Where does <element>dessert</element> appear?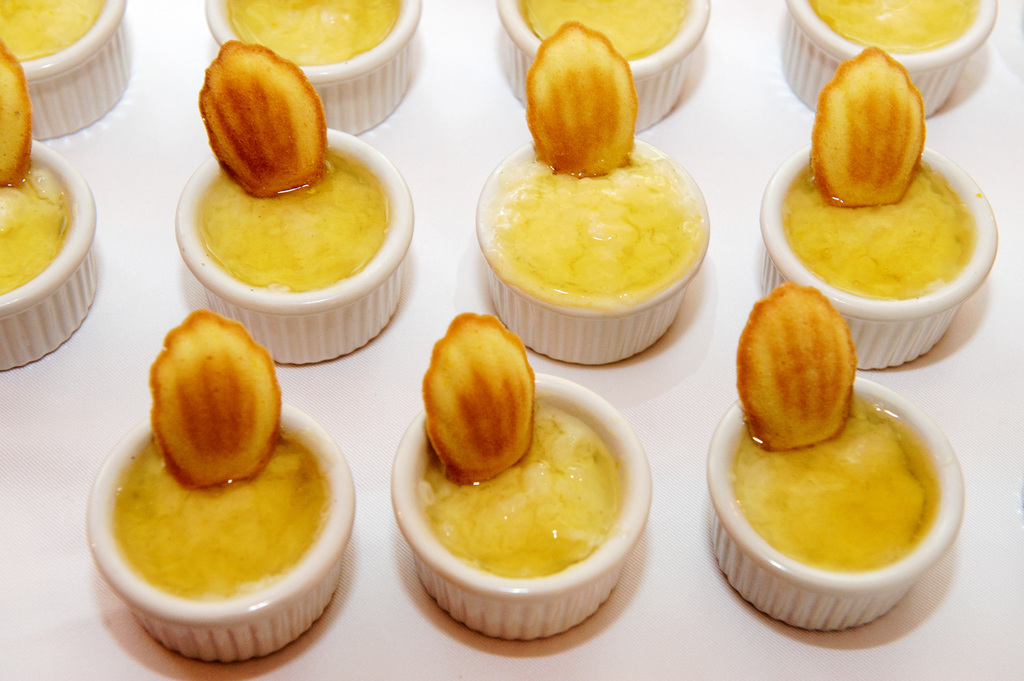
Appears at x1=804, y1=0, x2=976, y2=50.
